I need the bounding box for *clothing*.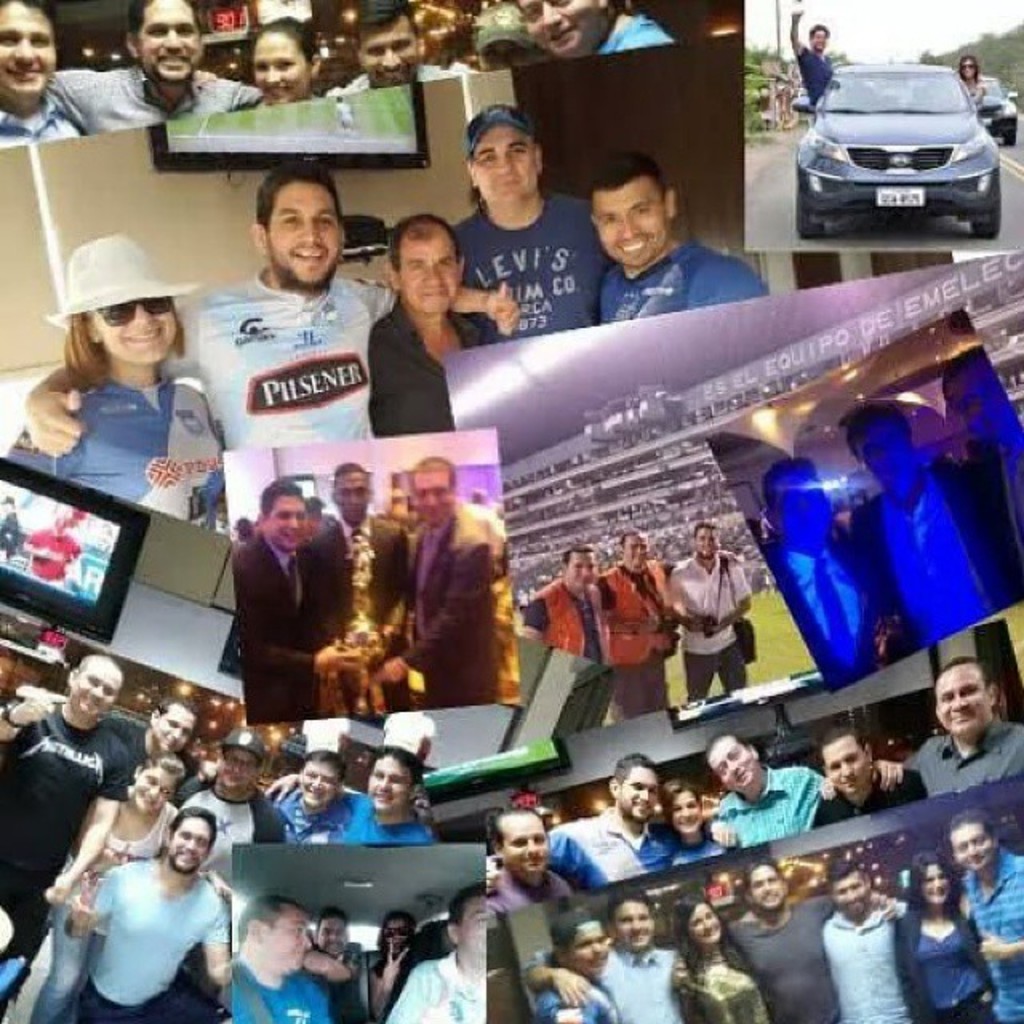
Here it is: bbox(818, 760, 925, 830).
